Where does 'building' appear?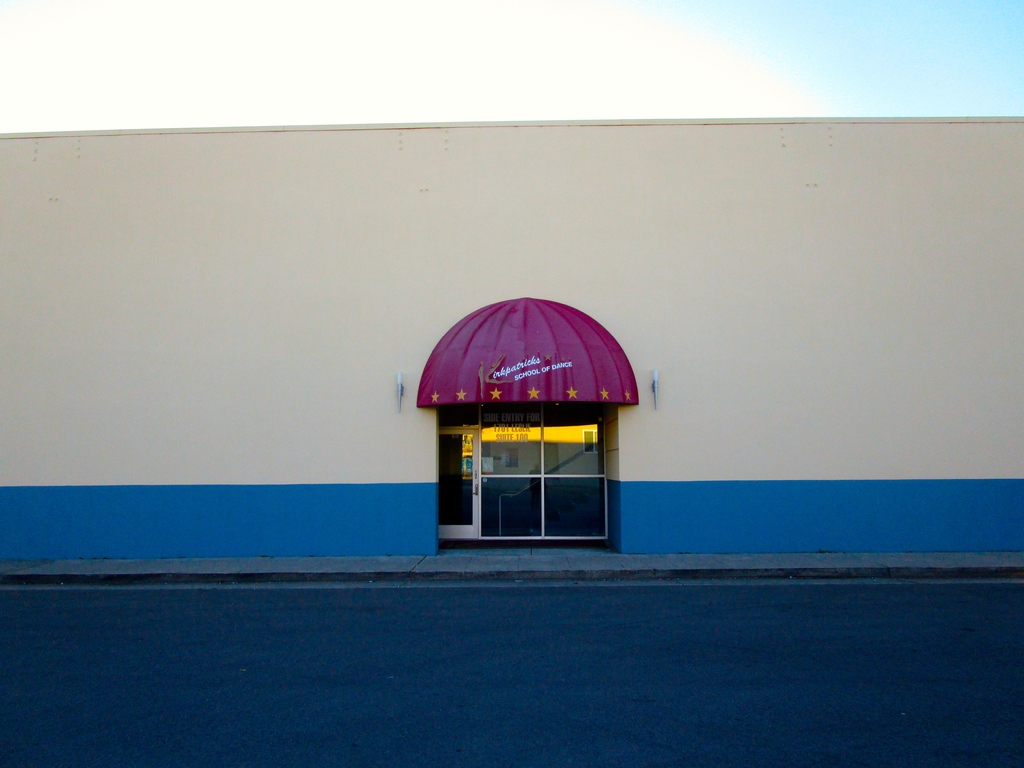
Appears at Rect(0, 114, 1023, 561).
